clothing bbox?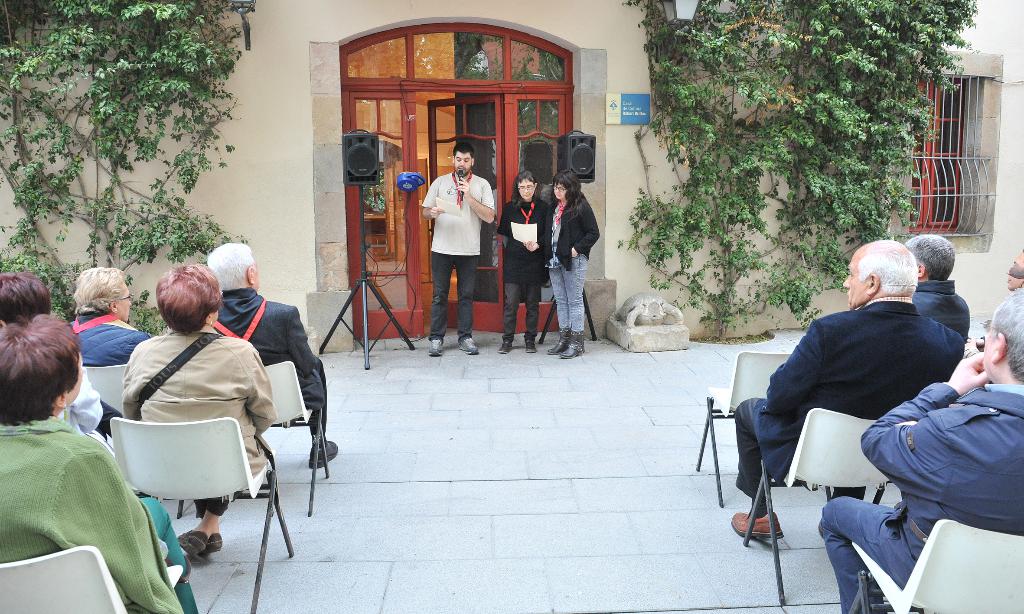
[127,327,280,521]
